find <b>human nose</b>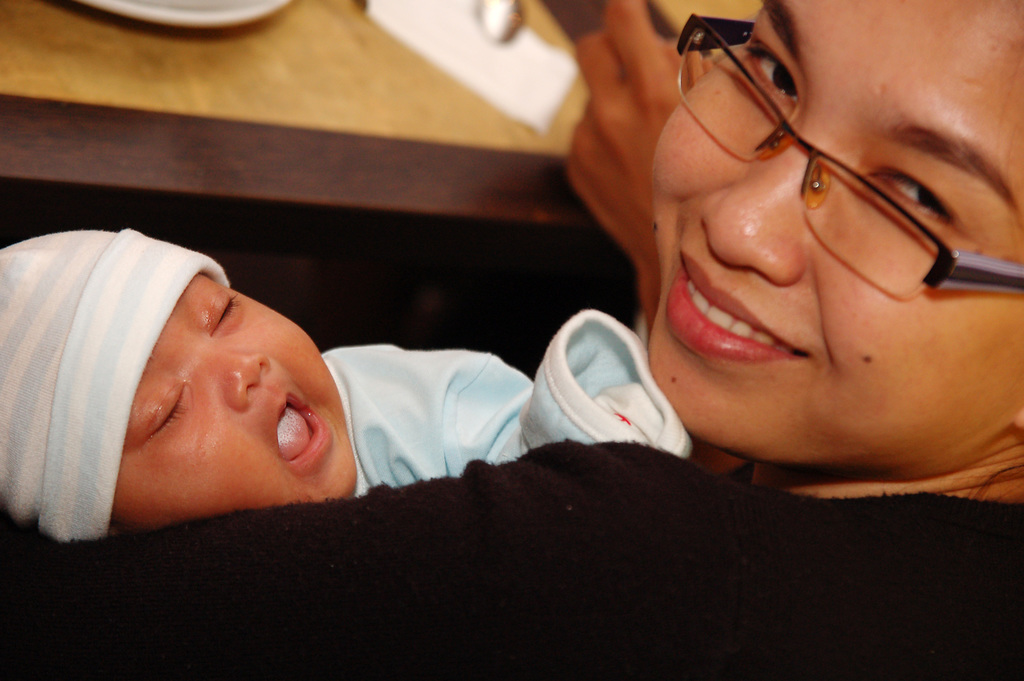
crop(698, 141, 803, 288)
